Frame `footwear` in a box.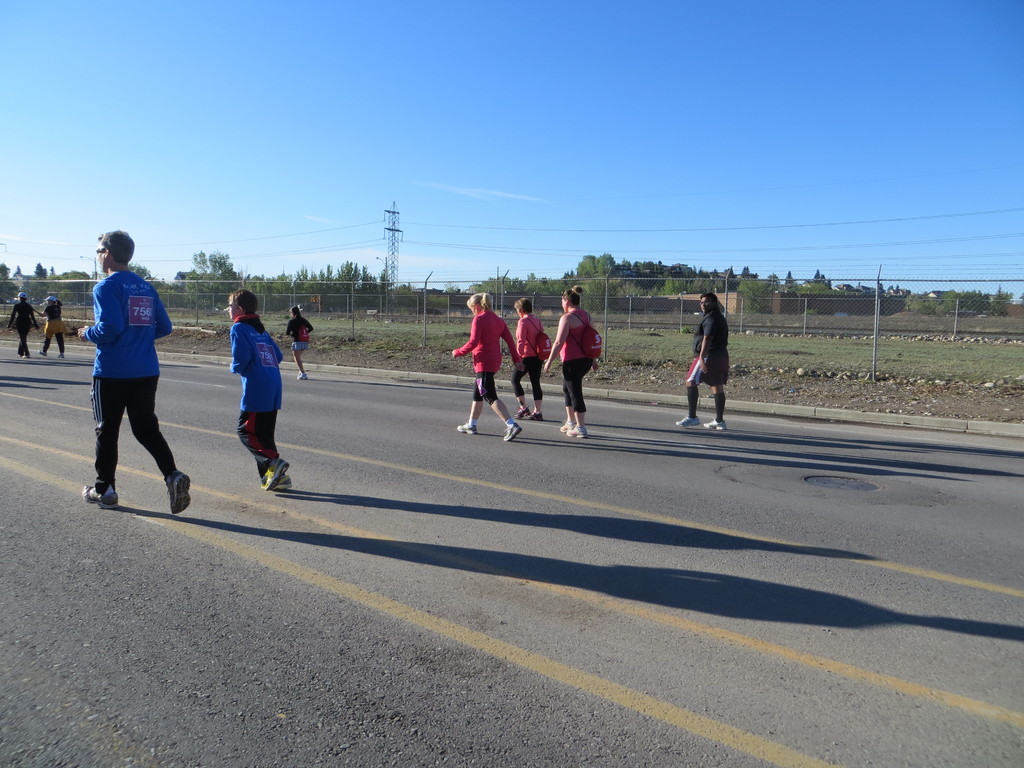
264, 460, 288, 490.
